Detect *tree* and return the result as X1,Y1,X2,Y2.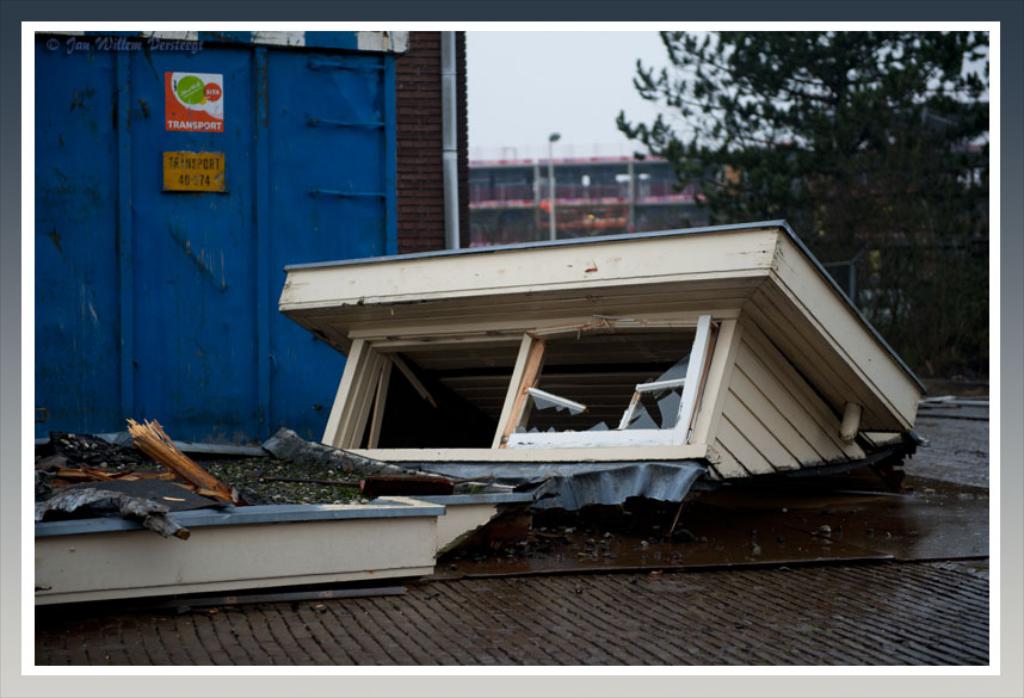
619,38,983,371.
